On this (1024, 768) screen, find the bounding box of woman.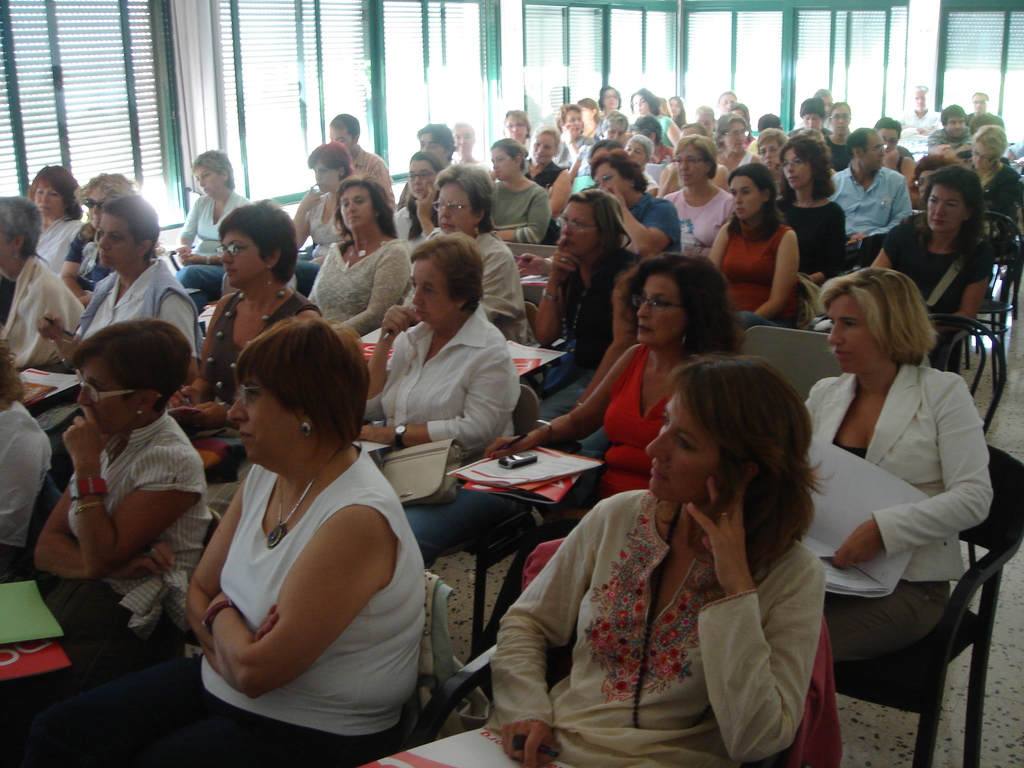
Bounding box: <region>818, 102, 860, 175</region>.
